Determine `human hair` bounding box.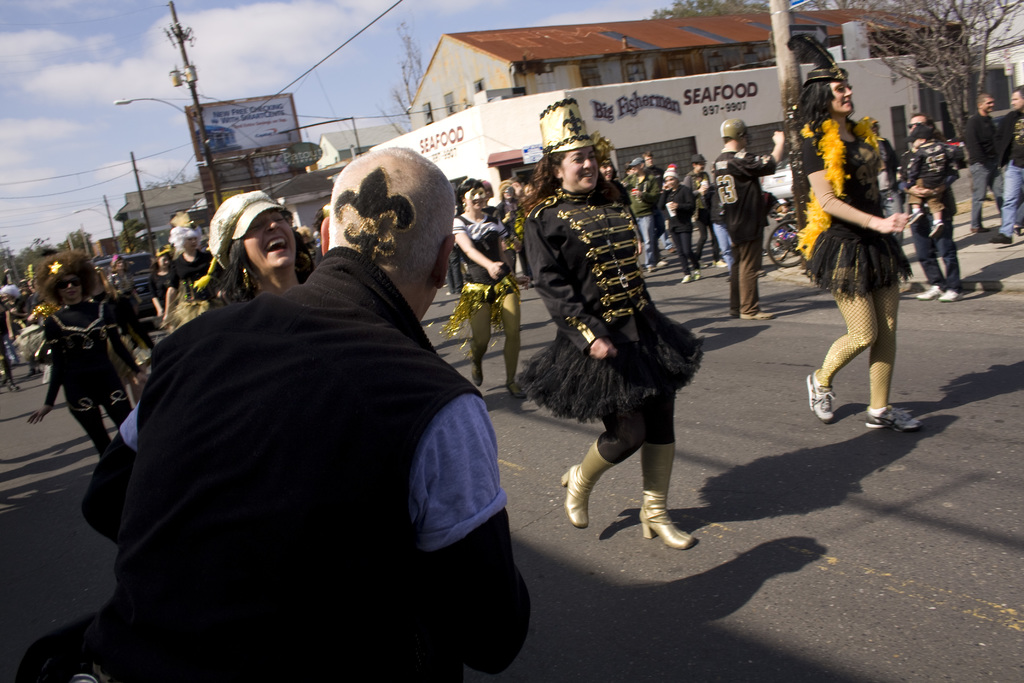
Determined: locate(201, 213, 317, 308).
